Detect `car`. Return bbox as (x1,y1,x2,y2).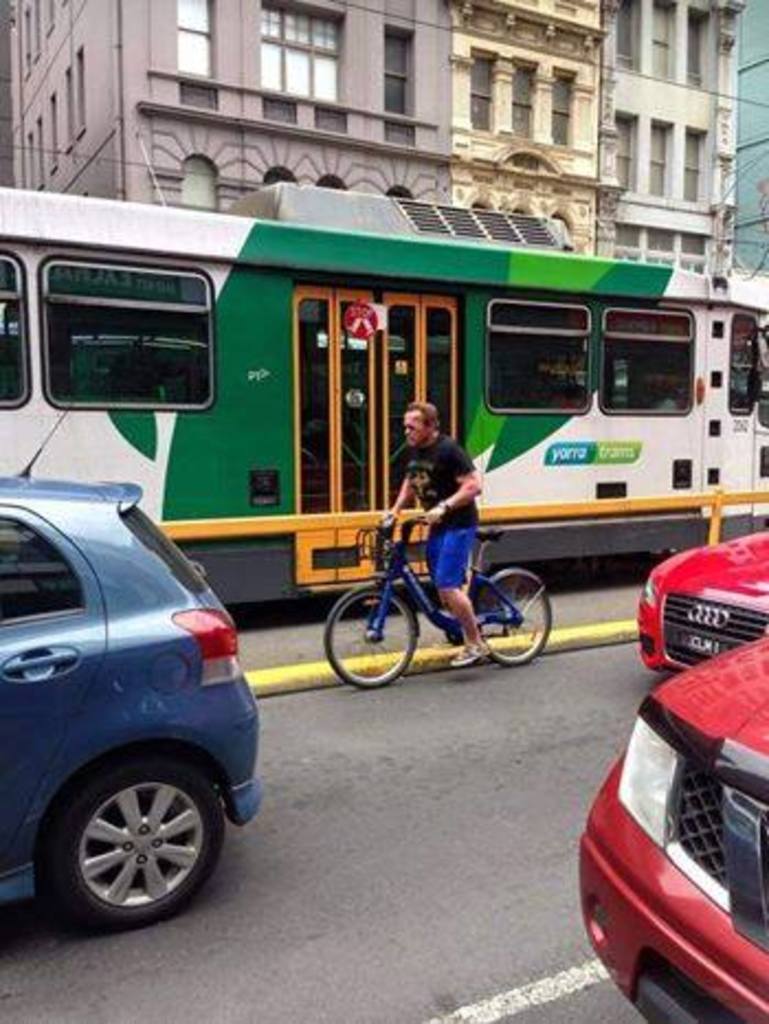
(0,380,264,921).
